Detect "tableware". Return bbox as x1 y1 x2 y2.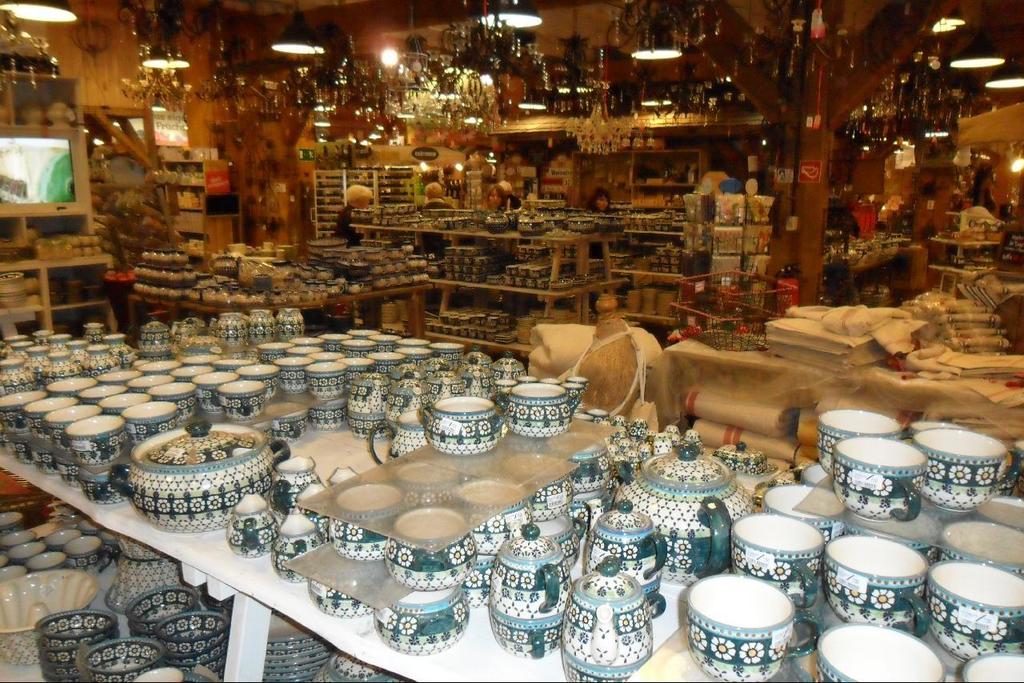
690 575 818 679.
